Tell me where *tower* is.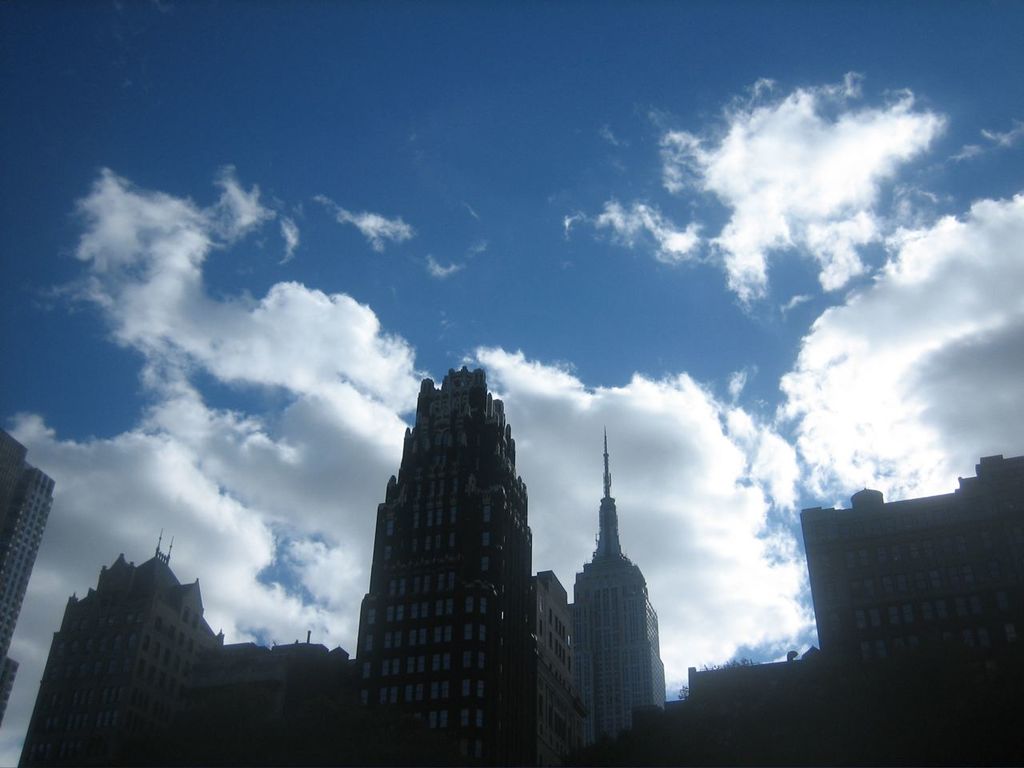
*tower* is at bbox=[539, 582, 593, 766].
